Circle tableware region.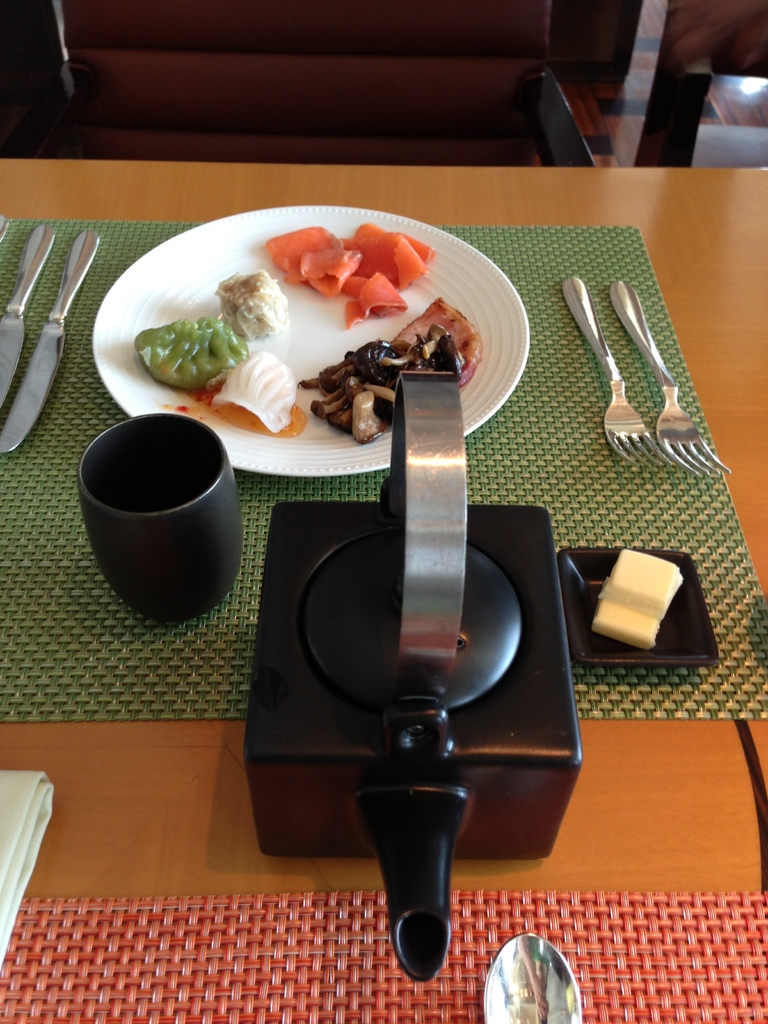
Region: region(567, 277, 667, 468).
